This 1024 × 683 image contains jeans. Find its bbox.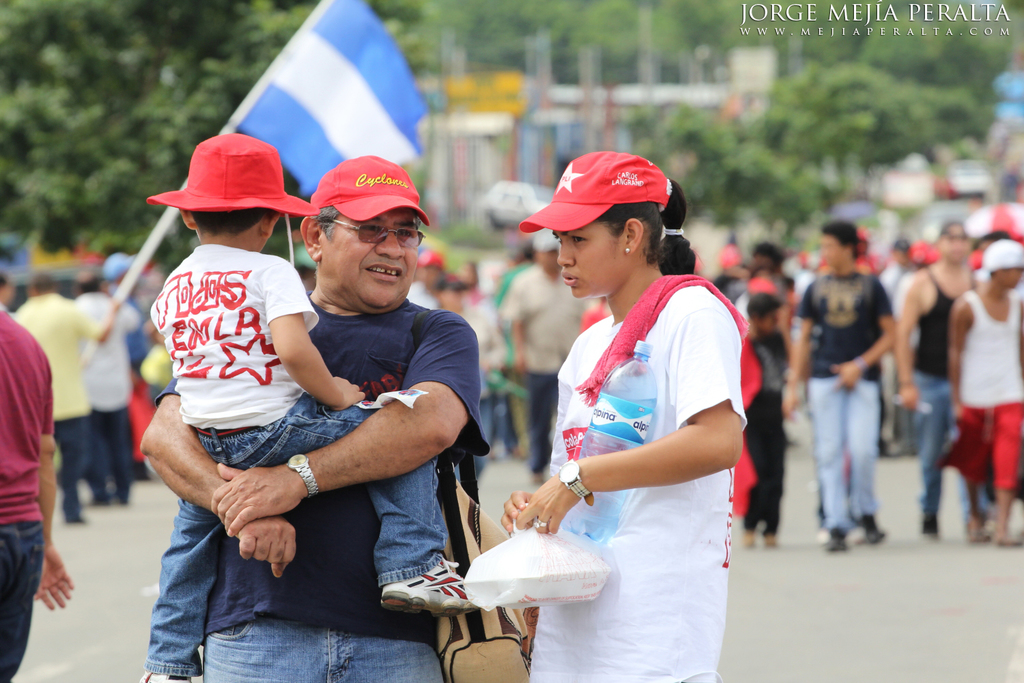
Rect(528, 372, 558, 469).
